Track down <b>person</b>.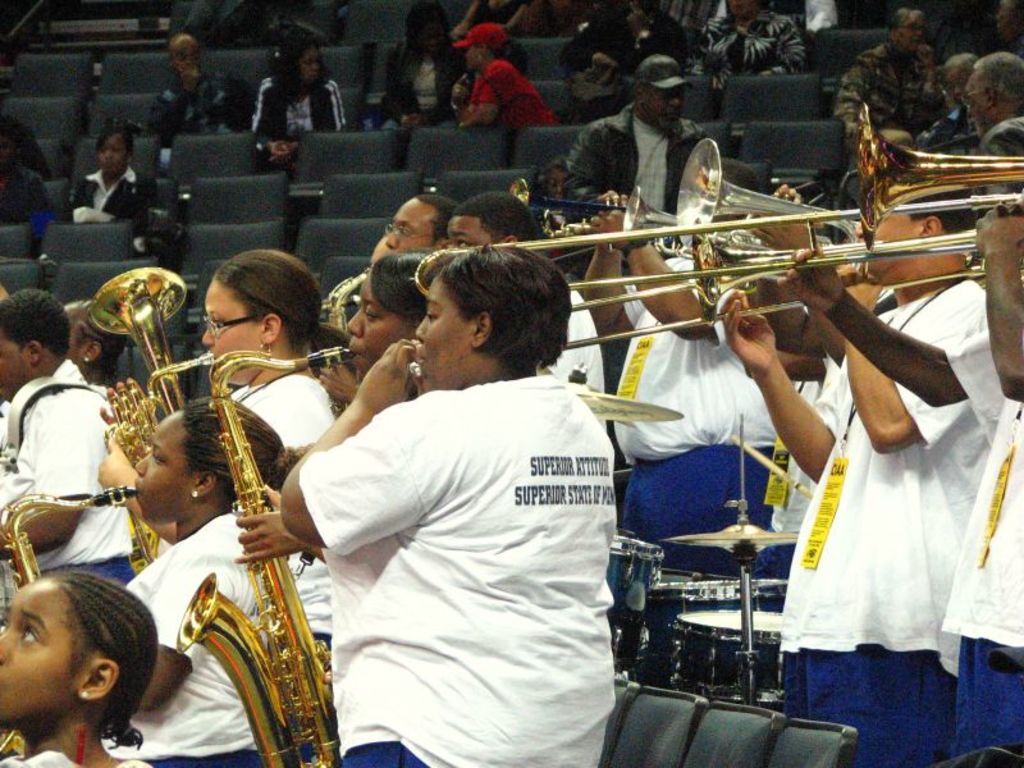
Tracked to rect(785, 207, 1023, 767).
